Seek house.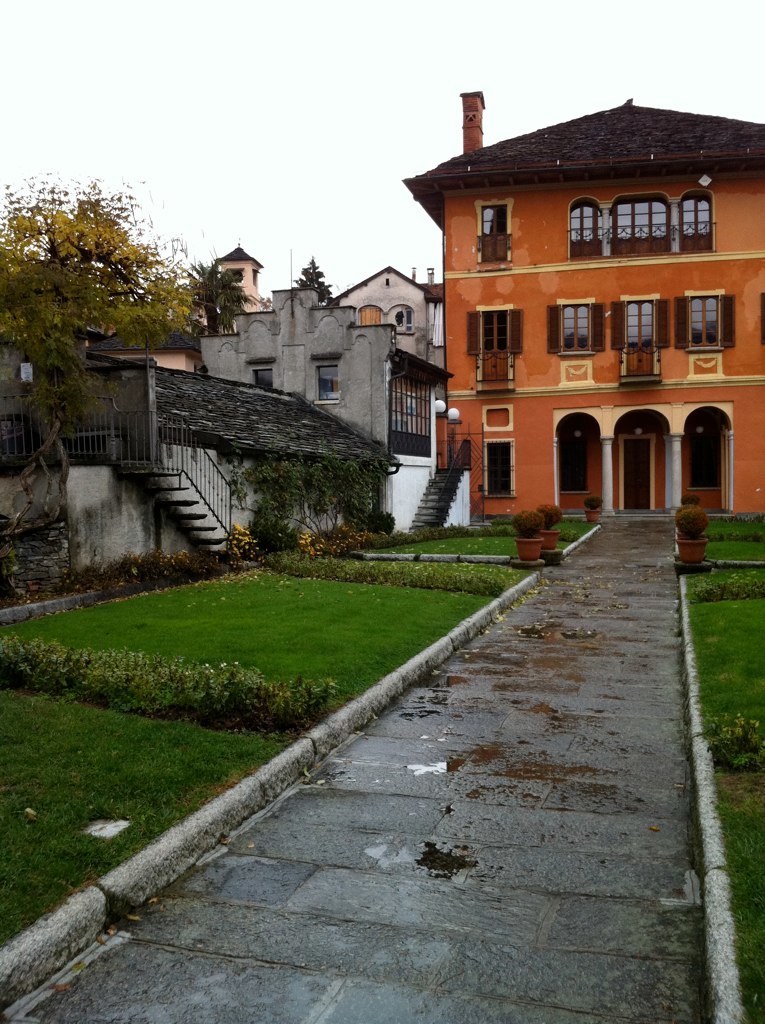
(151, 239, 273, 375).
